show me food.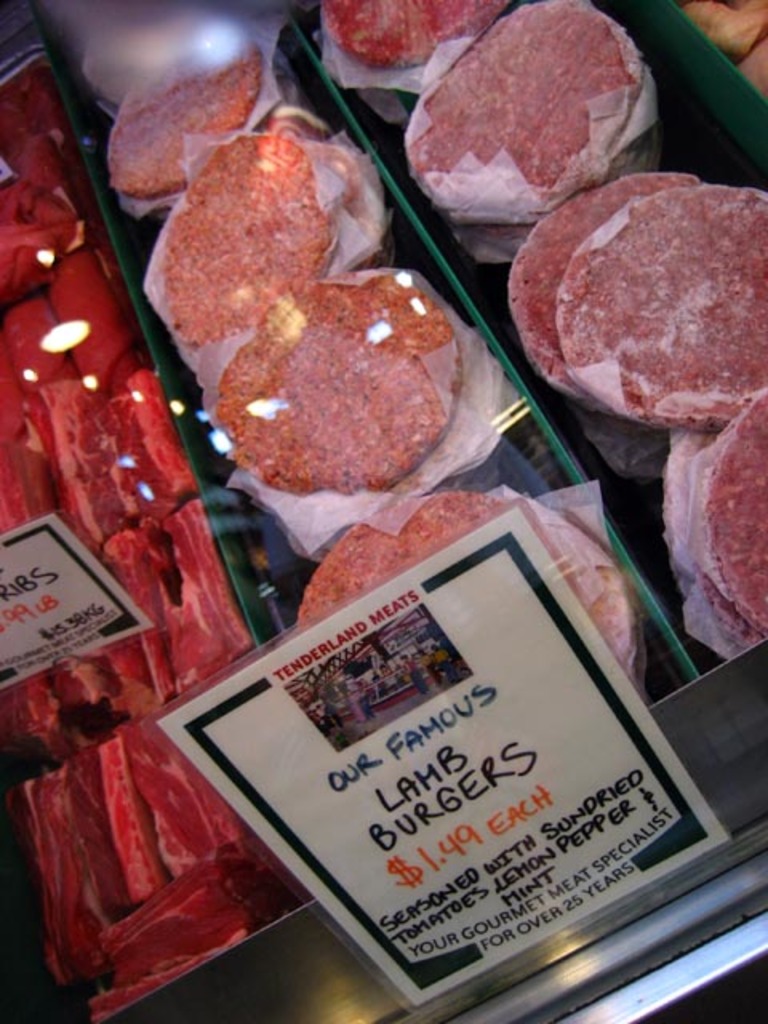
food is here: detection(326, 0, 502, 64).
